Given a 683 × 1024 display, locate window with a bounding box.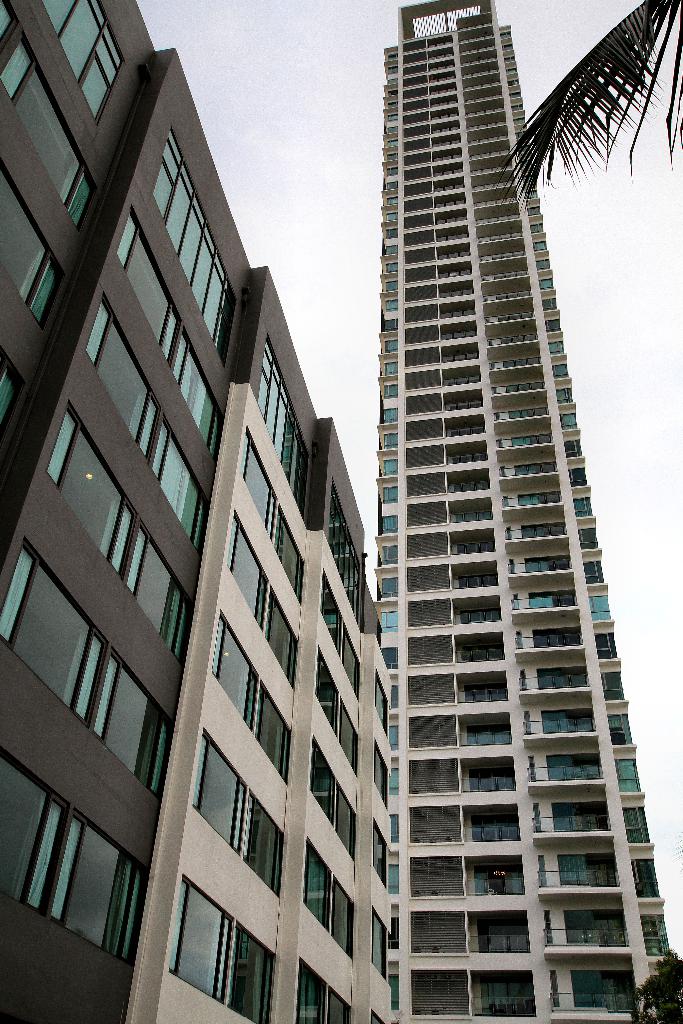
Located: <bbox>181, 879, 276, 1023</bbox>.
